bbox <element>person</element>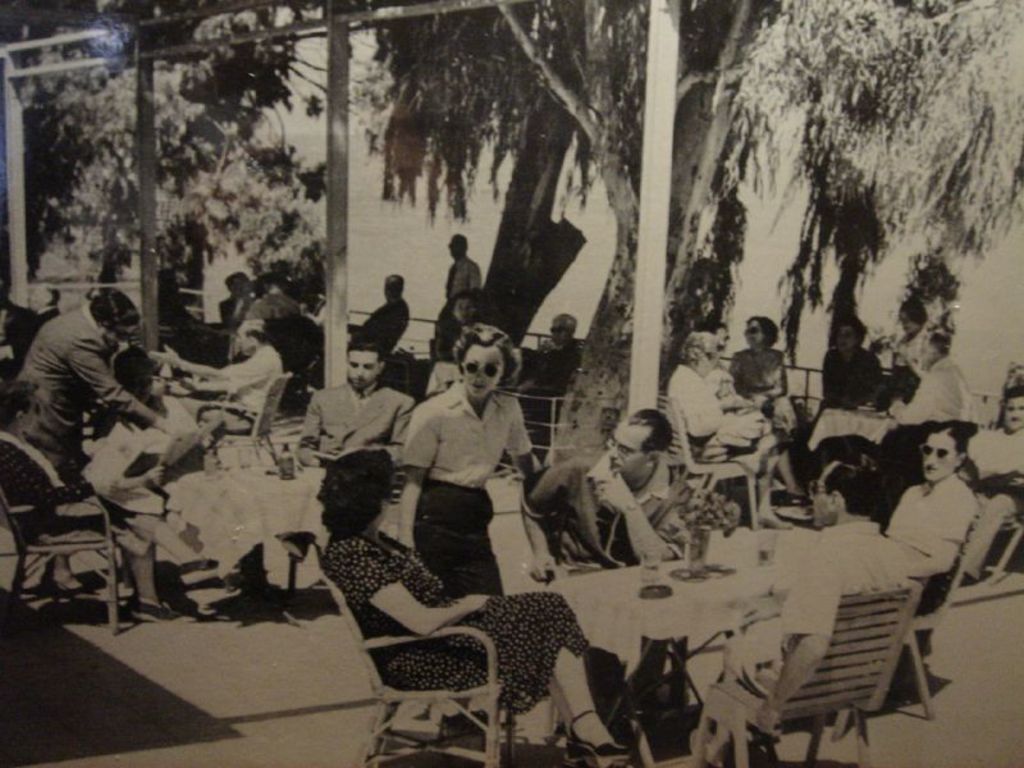
[663,332,788,521]
